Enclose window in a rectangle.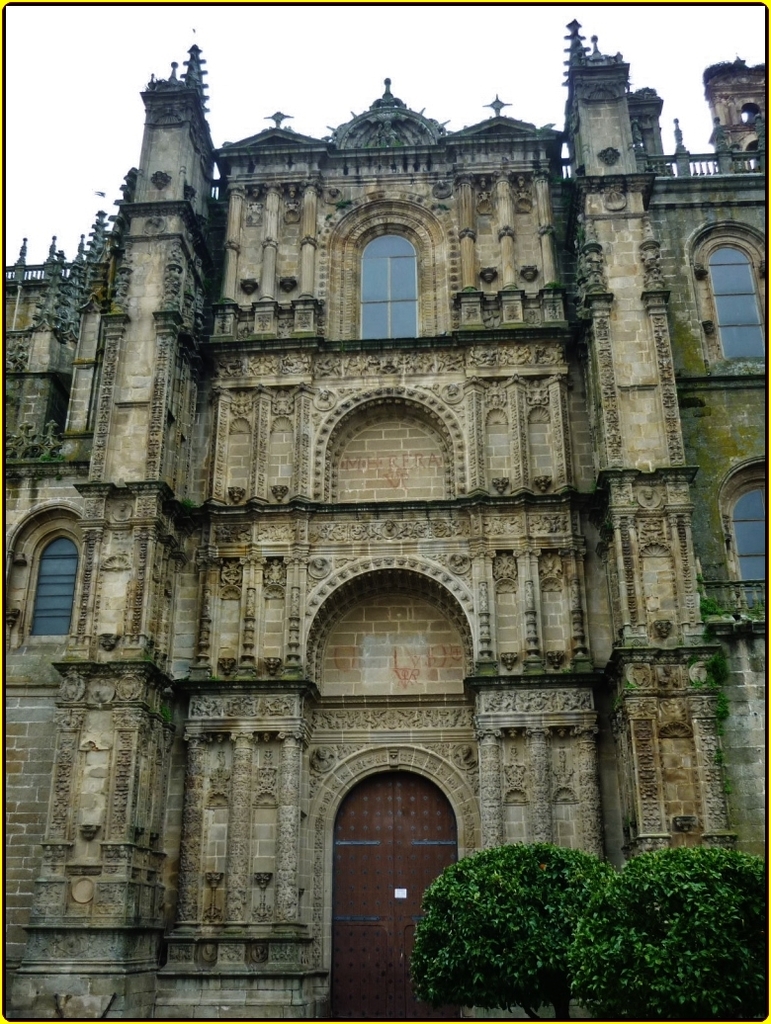
[732, 486, 770, 616].
